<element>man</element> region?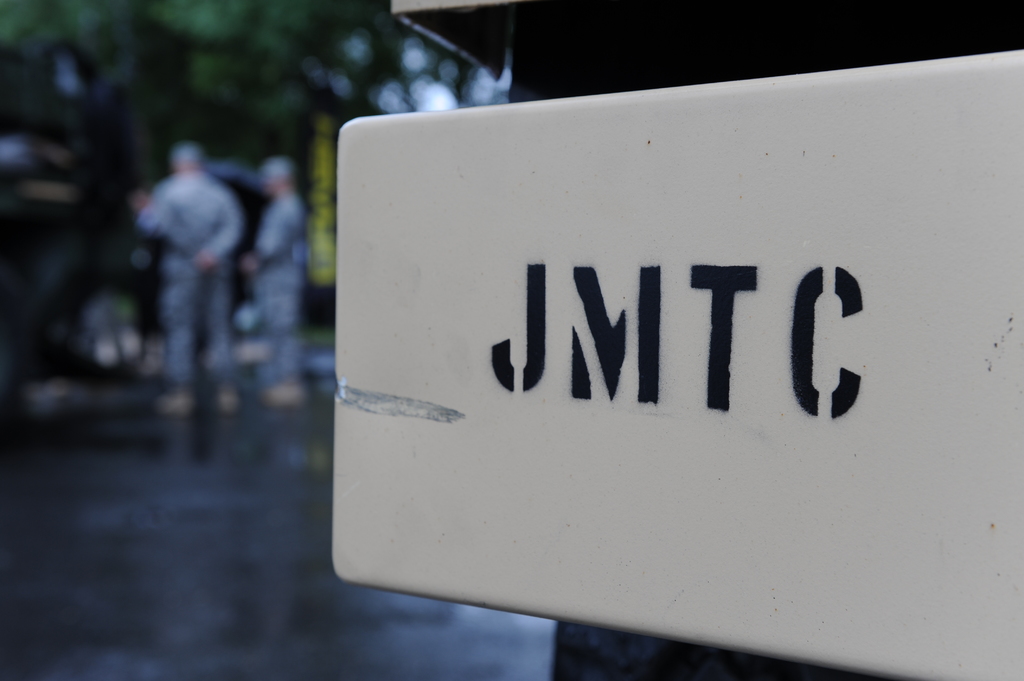
<bbox>129, 143, 248, 421</bbox>
